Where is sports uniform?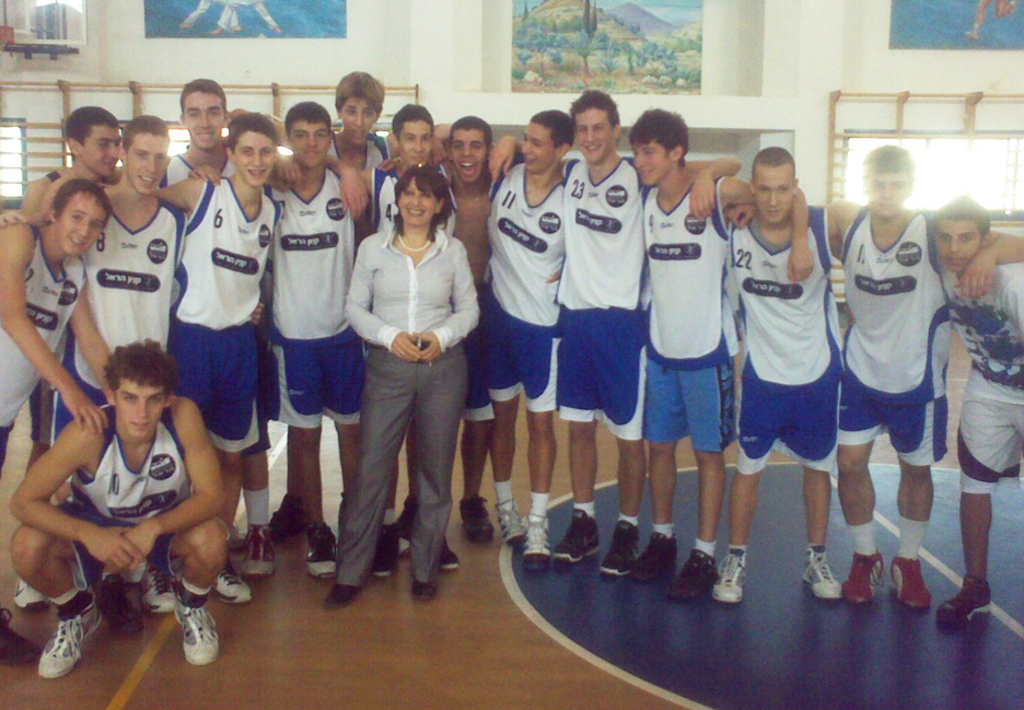
x1=253, y1=141, x2=368, y2=433.
